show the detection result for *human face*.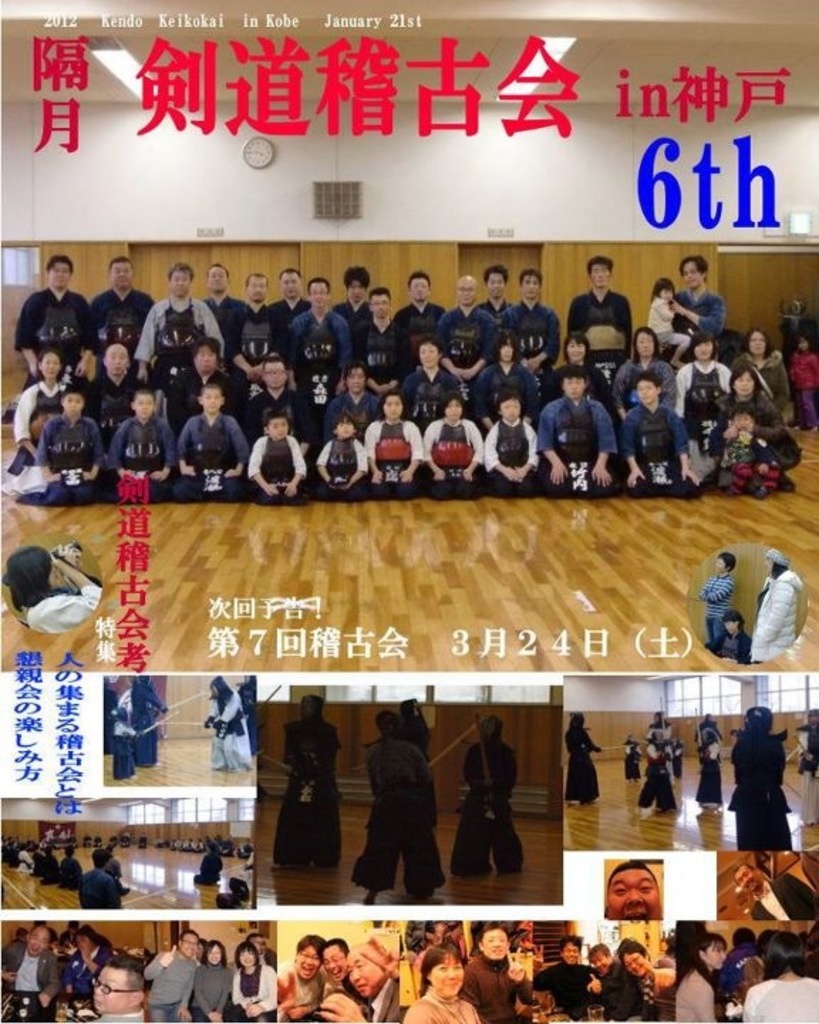
<bbox>198, 388, 229, 408</bbox>.
